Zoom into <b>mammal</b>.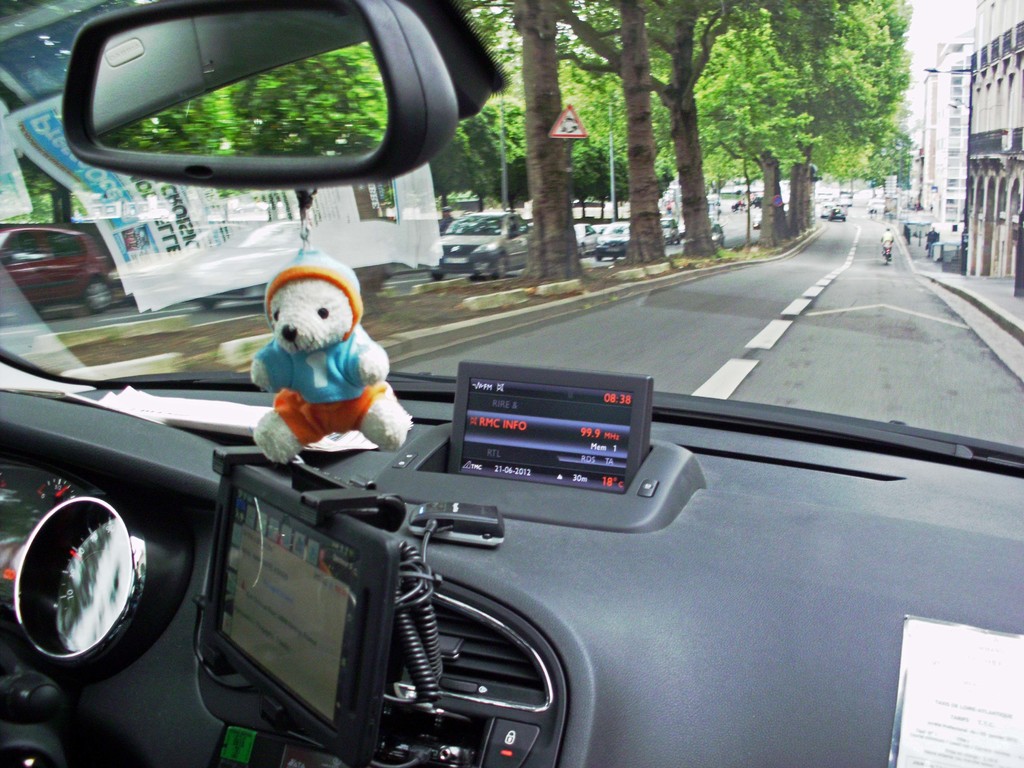
Zoom target: select_region(229, 250, 396, 470).
